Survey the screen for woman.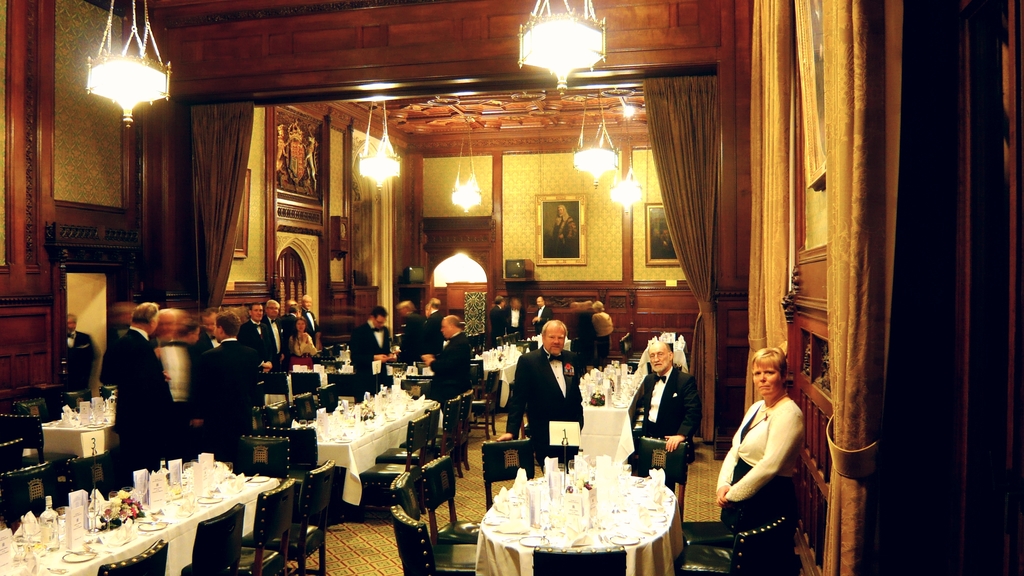
Survey found: locate(588, 298, 615, 367).
